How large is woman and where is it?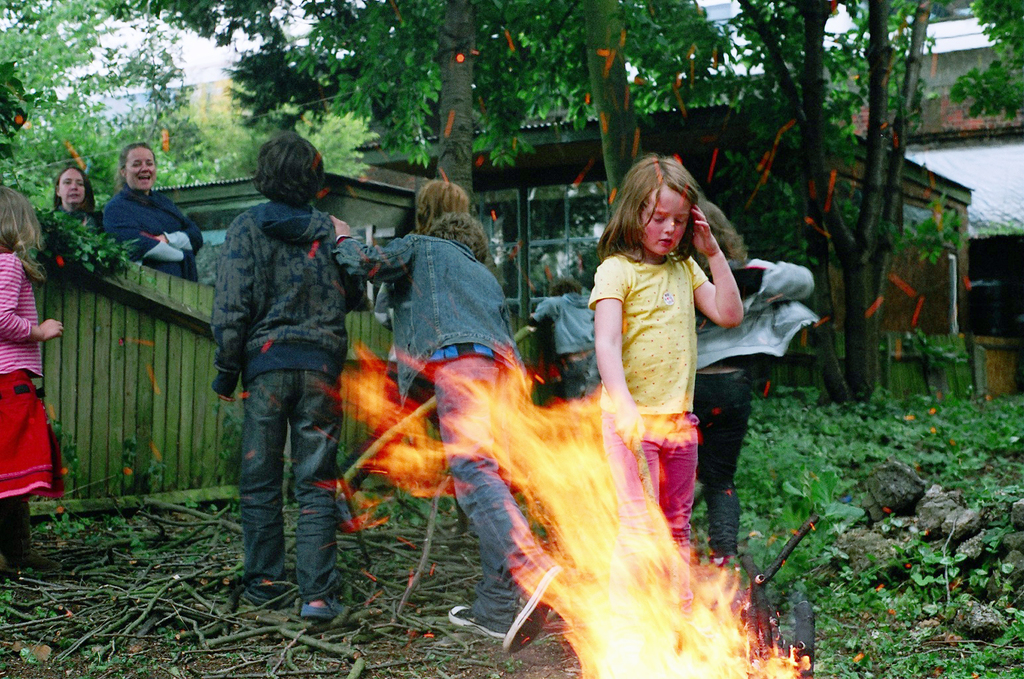
Bounding box: bbox=(319, 174, 527, 657).
